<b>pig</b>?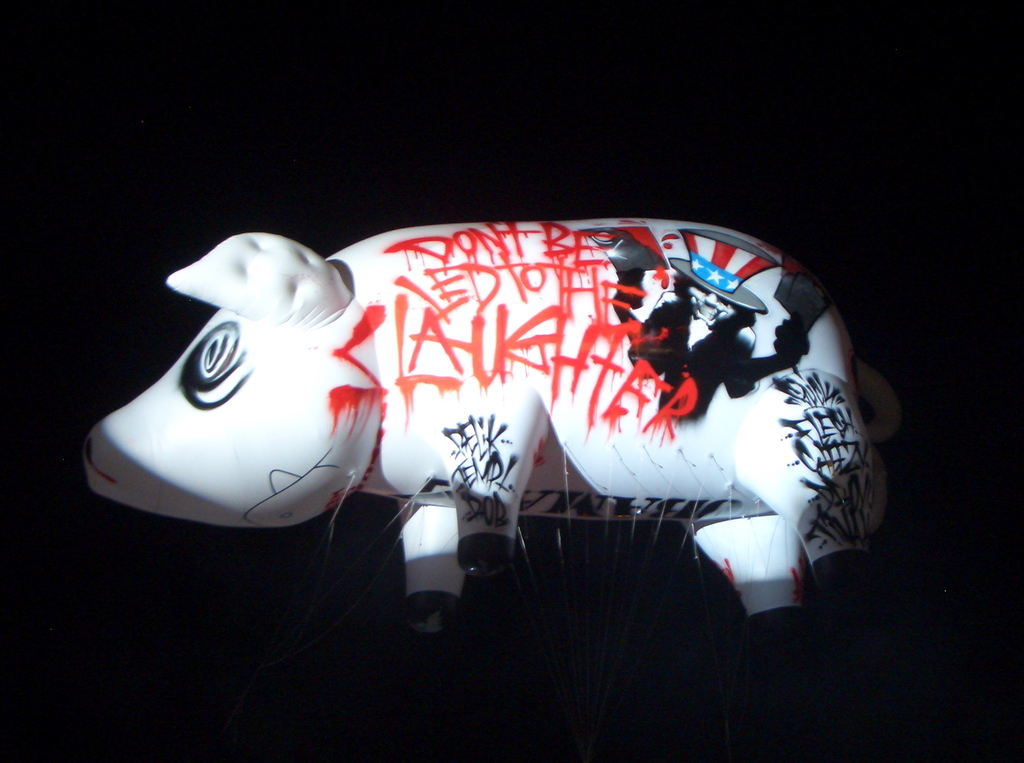
x1=80 y1=229 x2=900 y2=623
